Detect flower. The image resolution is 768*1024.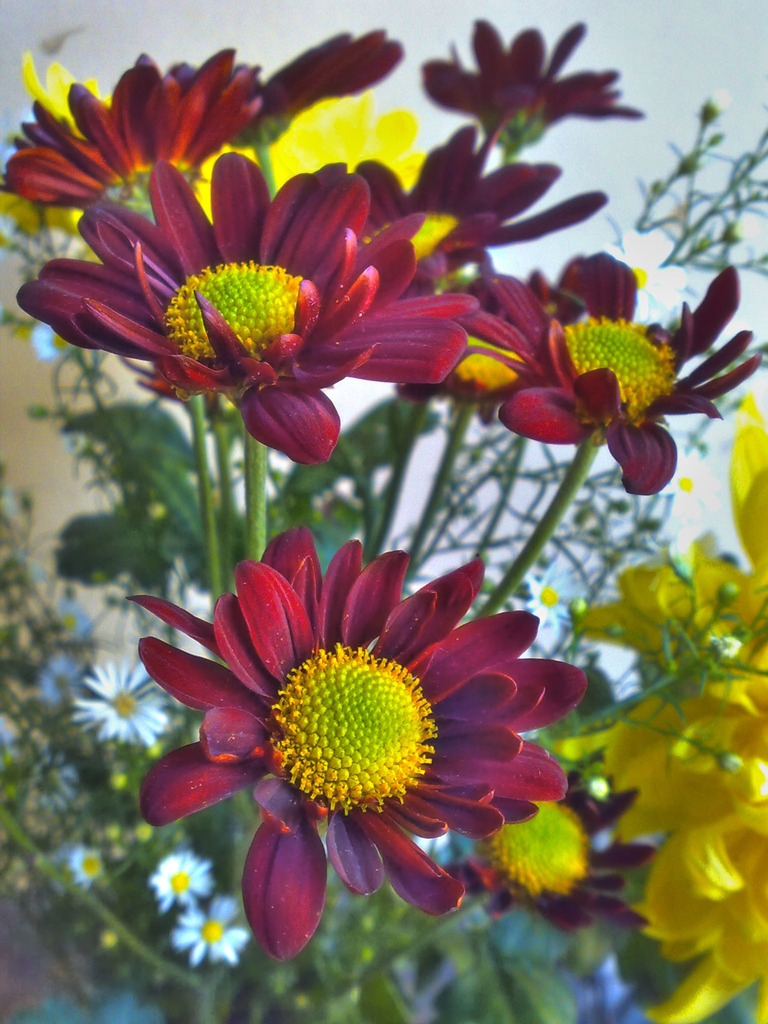
52:595:91:648.
